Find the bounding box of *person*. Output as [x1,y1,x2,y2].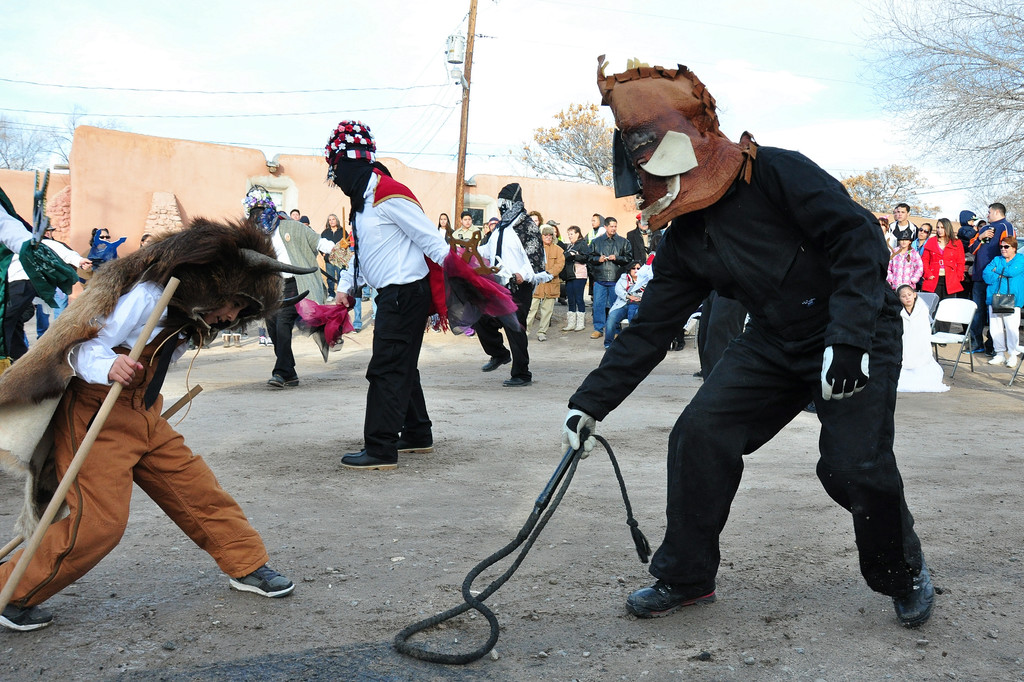
[887,202,916,237].
